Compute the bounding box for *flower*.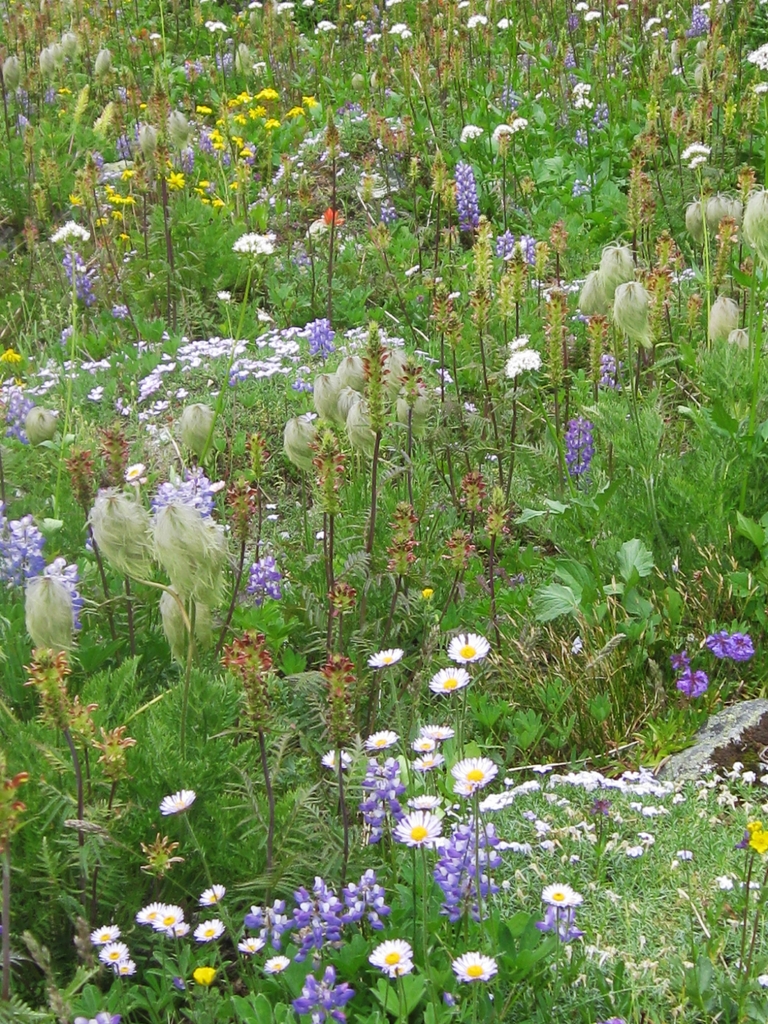
{"x1": 373, "y1": 650, "x2": 406, "y2": 671}.
